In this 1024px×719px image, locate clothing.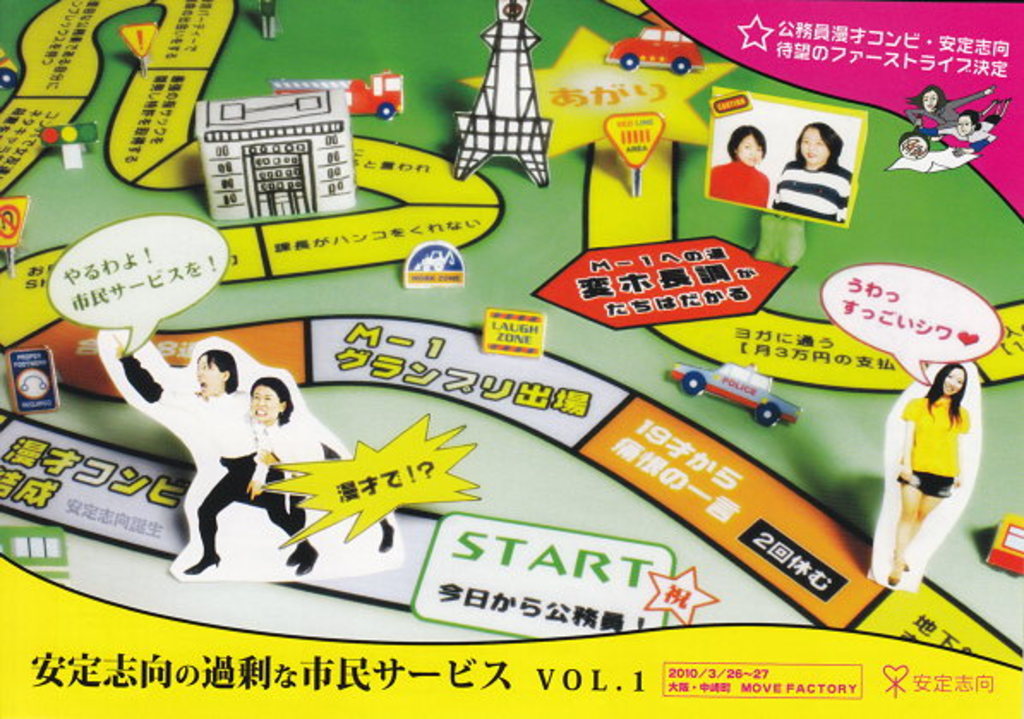
Bounding box: <bbox>122, 343, 304, 568</bbox>.
